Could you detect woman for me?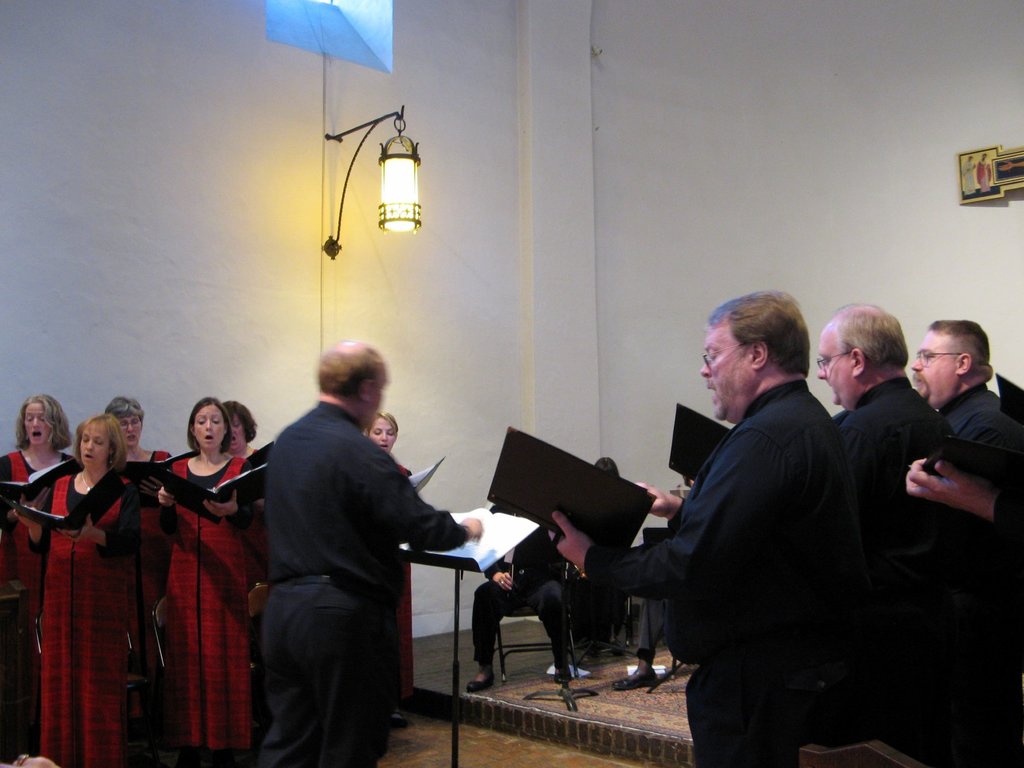
Detection result: pyautogui.locateOnScreen(0, 395, 74, 751).
